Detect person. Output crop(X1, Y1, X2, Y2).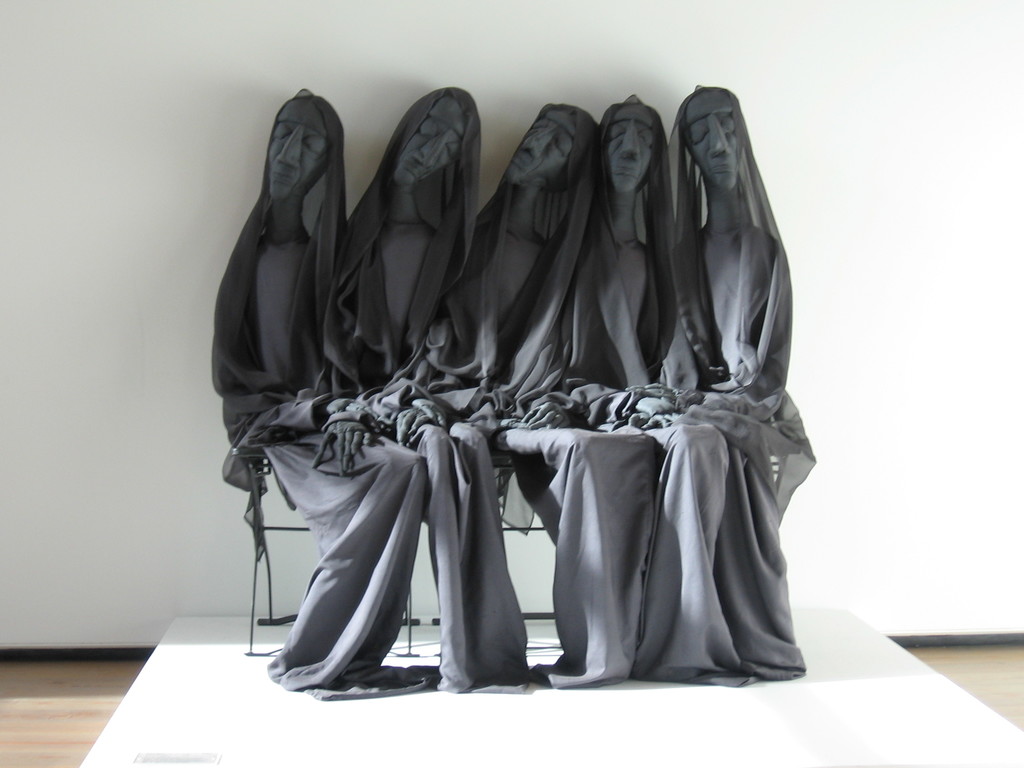
crop(397, 111, 652, 691).
